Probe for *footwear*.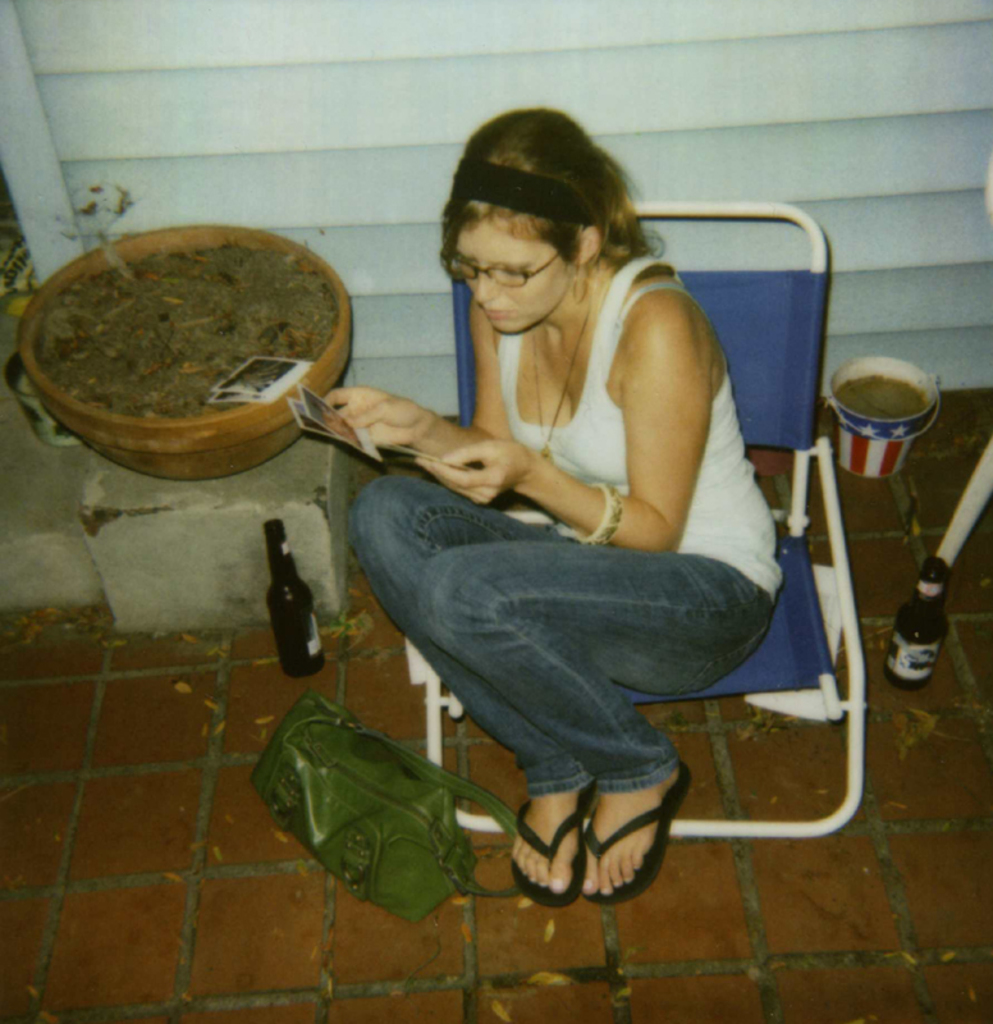
Probe result: [502, 765, 669, 904].
